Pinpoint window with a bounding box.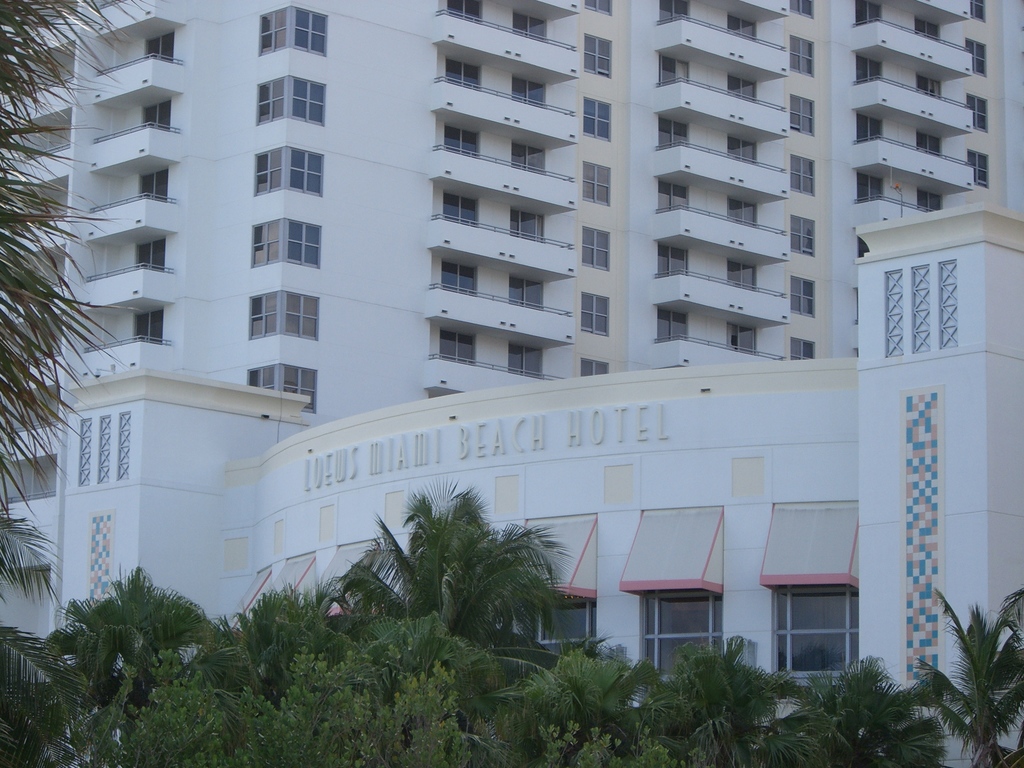
bbox=(791, 0, 812, 18).
